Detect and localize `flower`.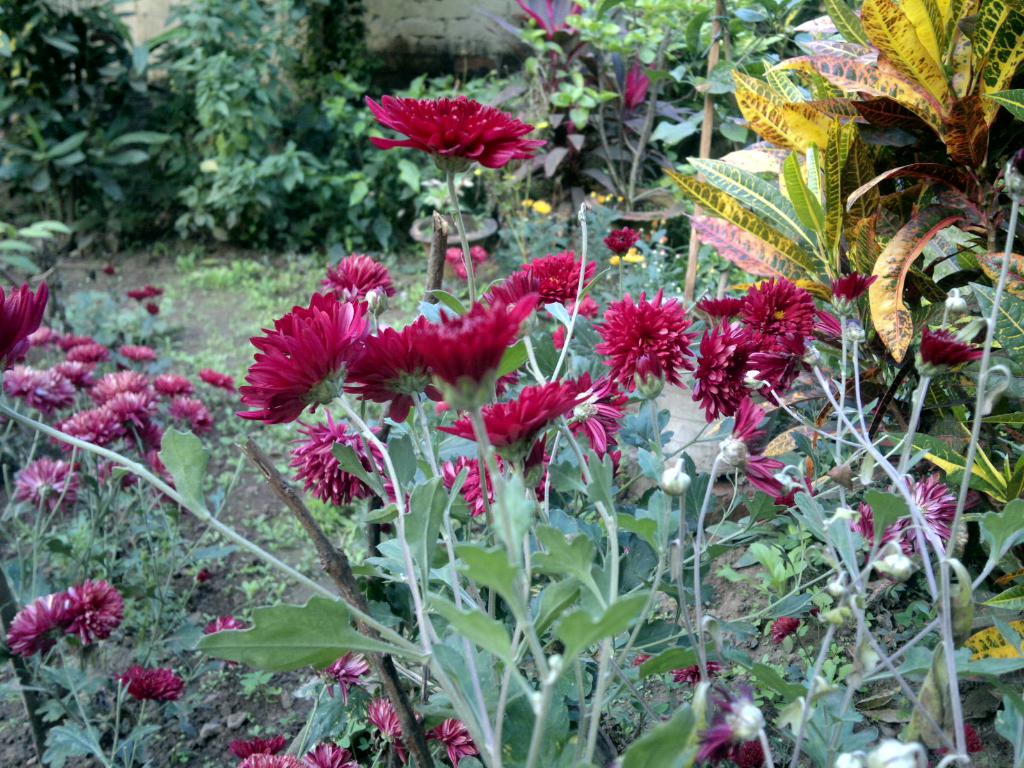
Localized at (882,516,920,547).
